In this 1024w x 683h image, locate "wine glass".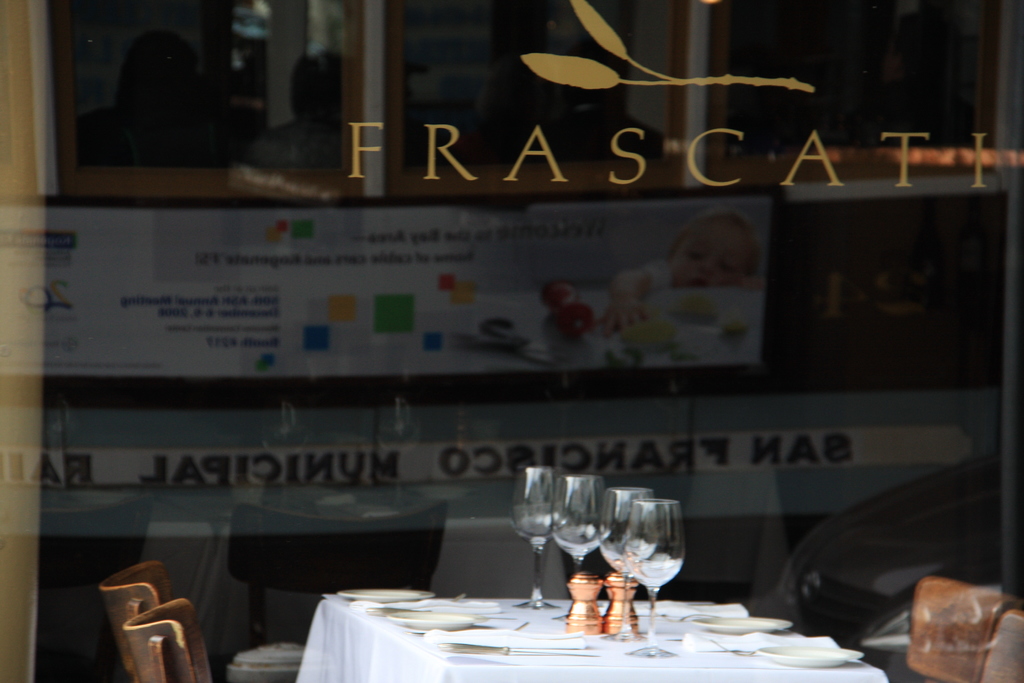
Bounding box: x1=511 y1=461 x2=559 y2=611.
